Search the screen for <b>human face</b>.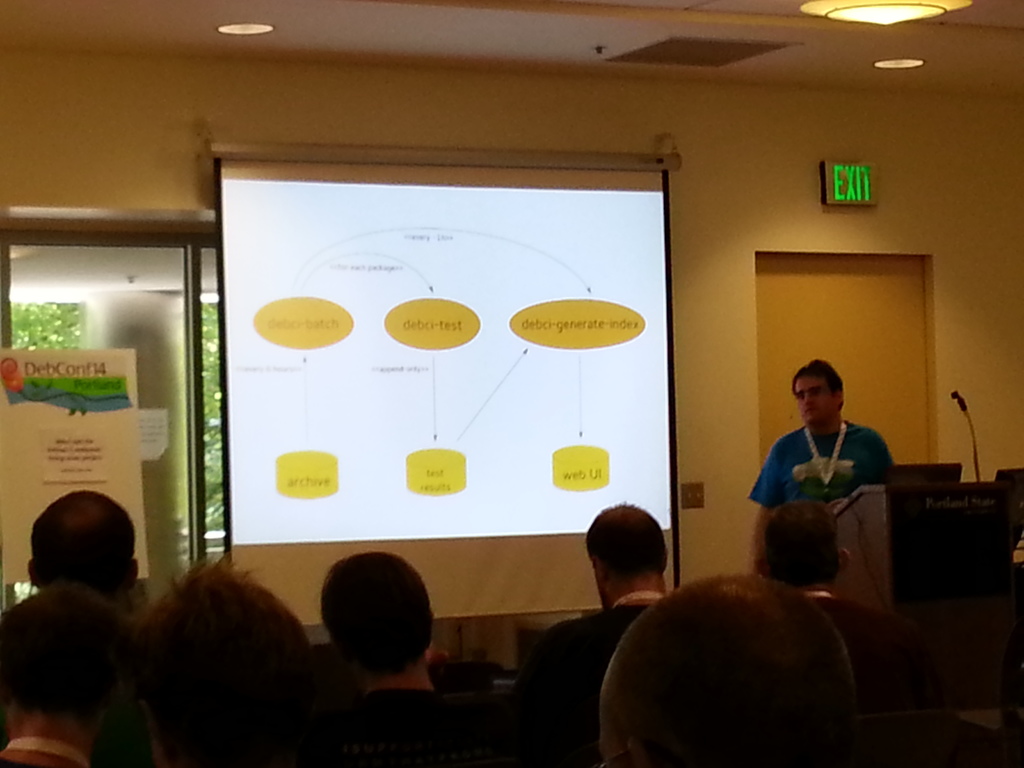
Found at bbox=[786, 373, 838, 425].
